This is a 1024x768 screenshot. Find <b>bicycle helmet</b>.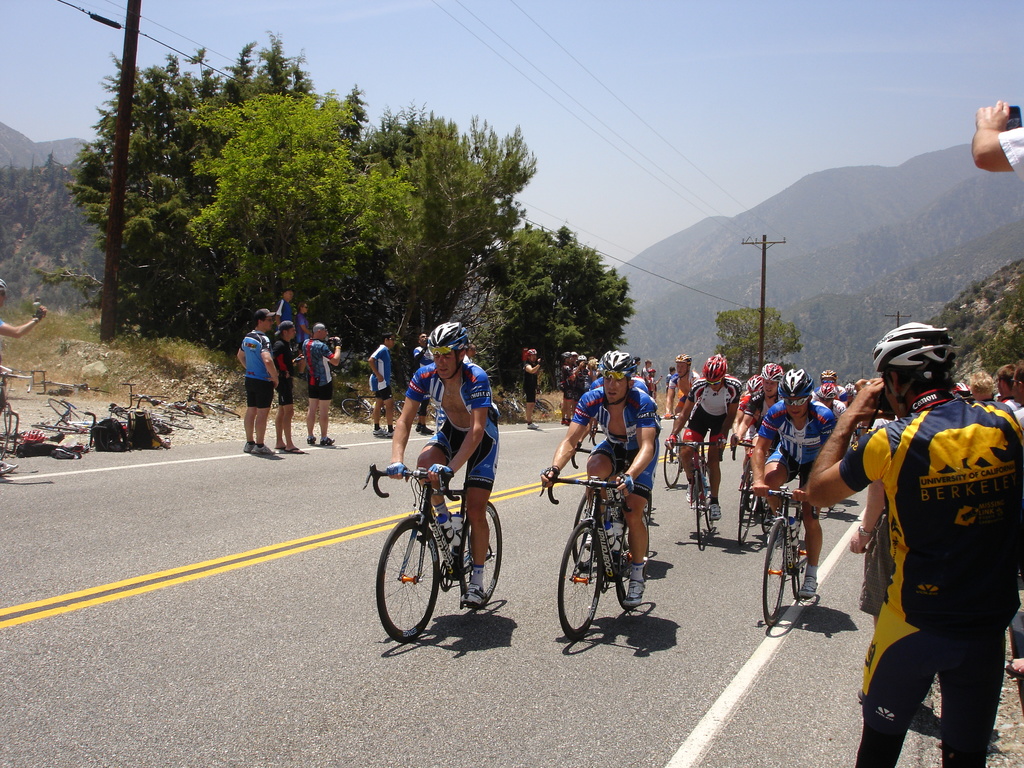
Bounding box: 699, 351, 730, 383.
